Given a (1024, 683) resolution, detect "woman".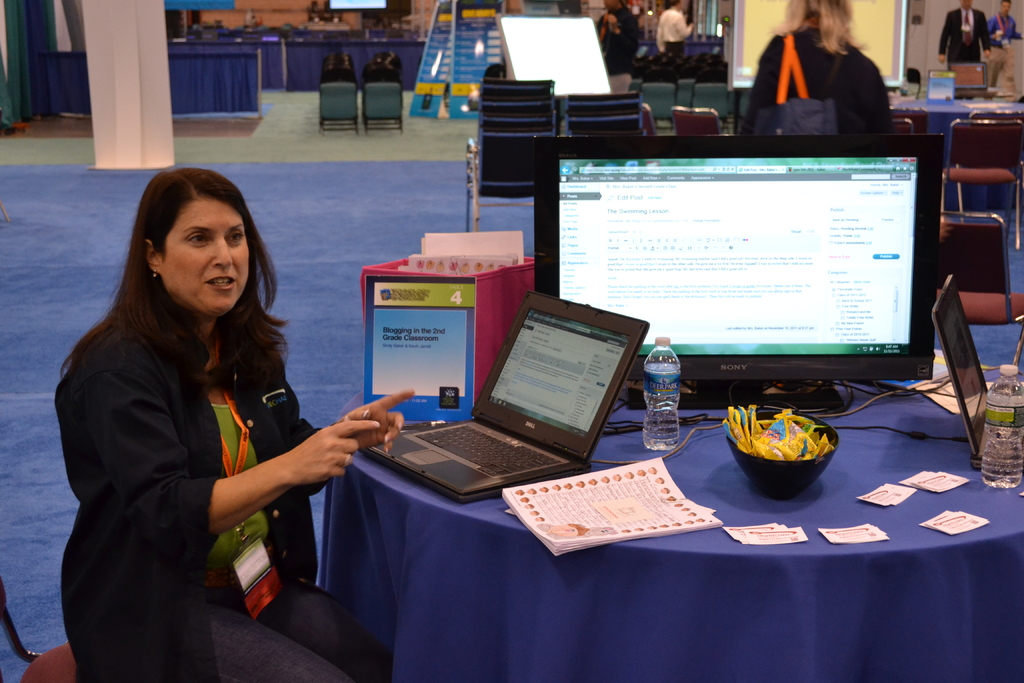
left=744, top=3, right=896, bottom=138.
